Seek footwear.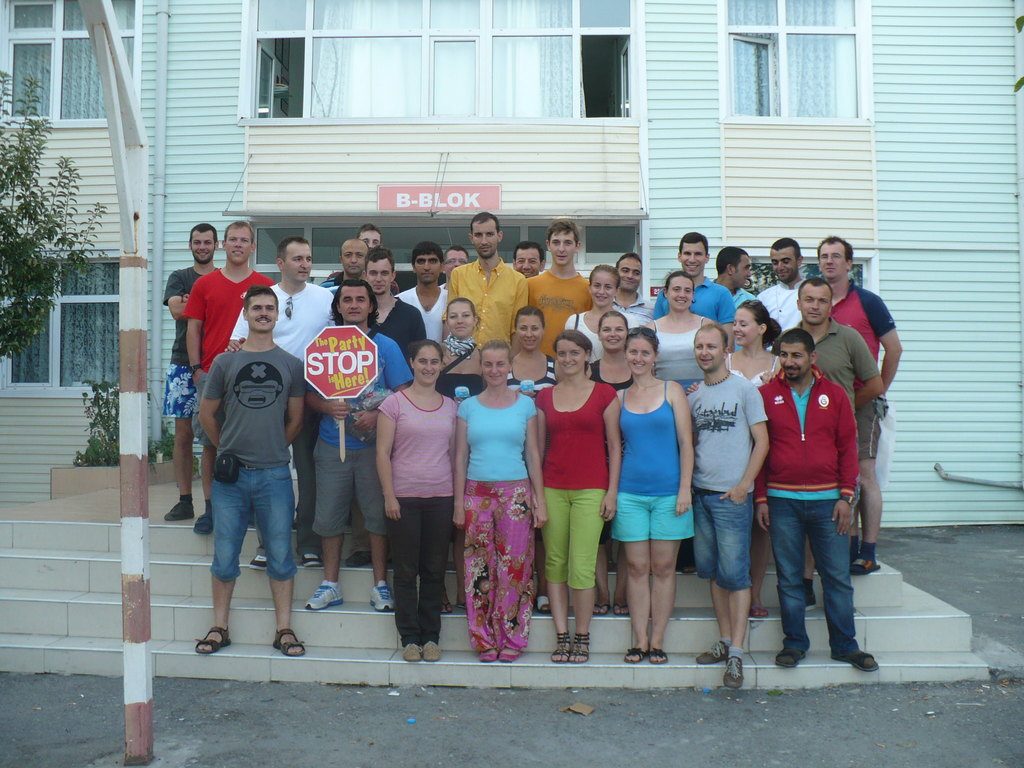
(270,633,307,655).
